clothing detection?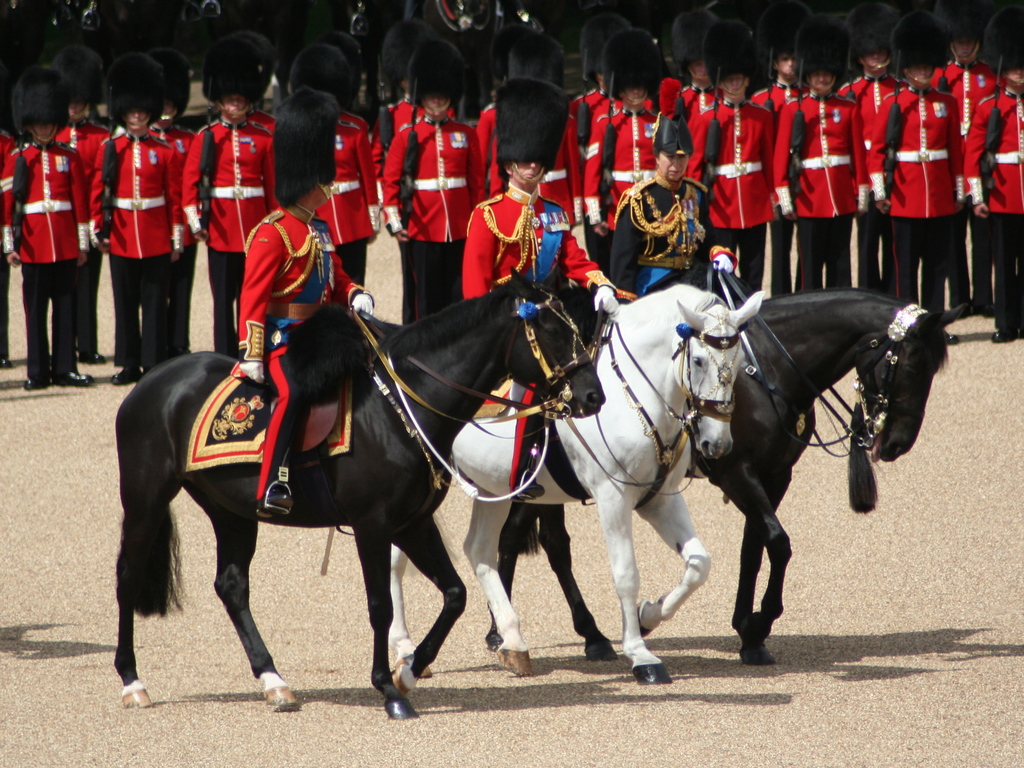
87 66 185 373
